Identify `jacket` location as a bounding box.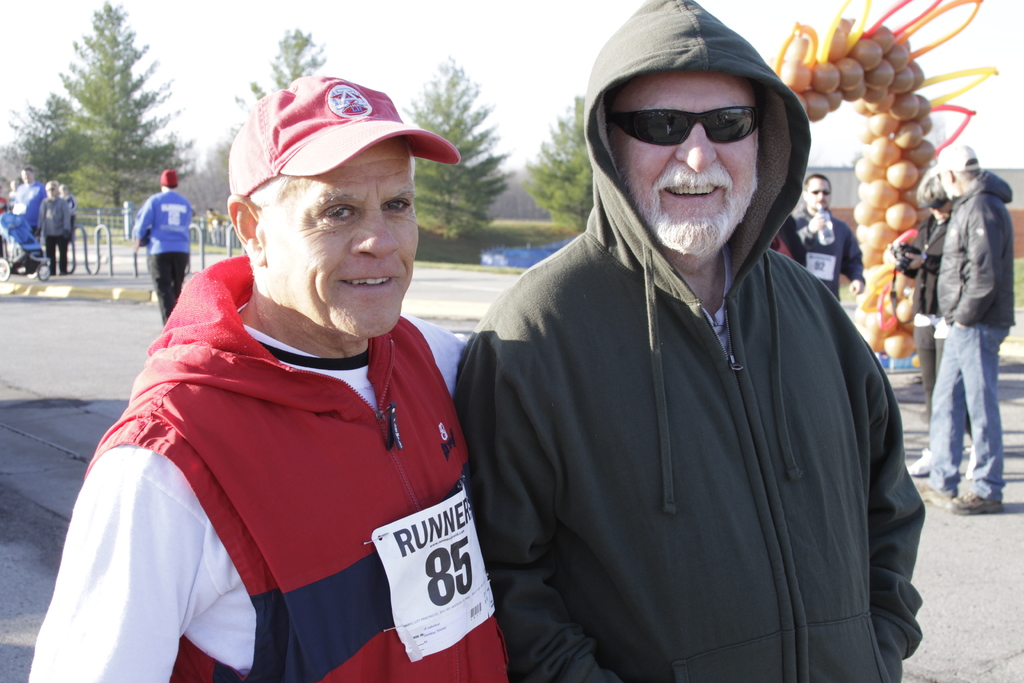
(936,165,1012,328).
